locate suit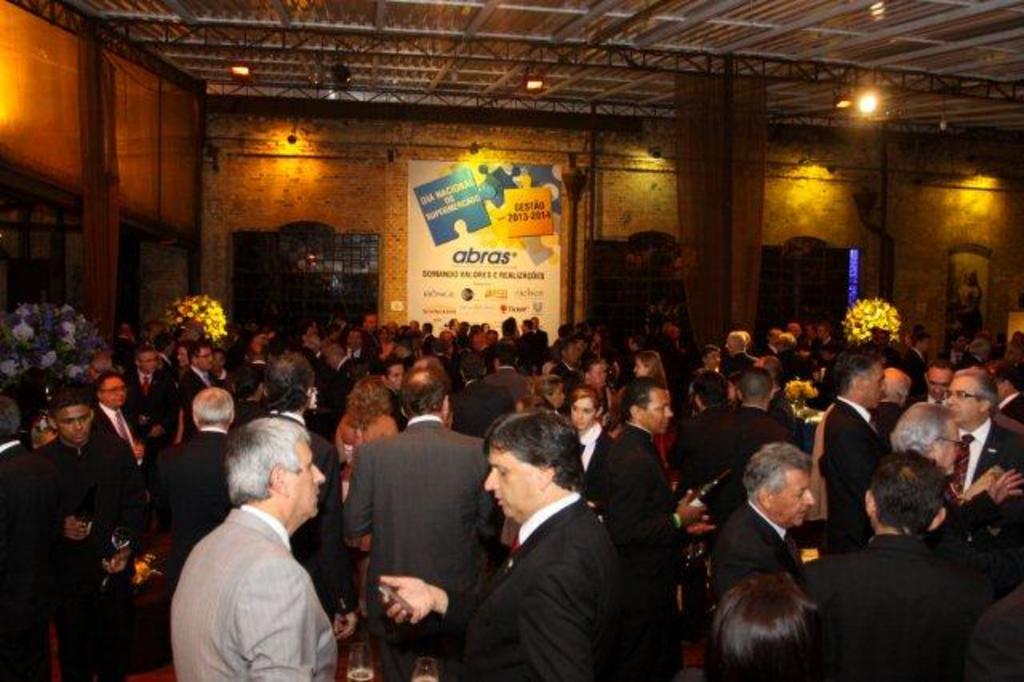
select_region(683, 408, 731, 483)
